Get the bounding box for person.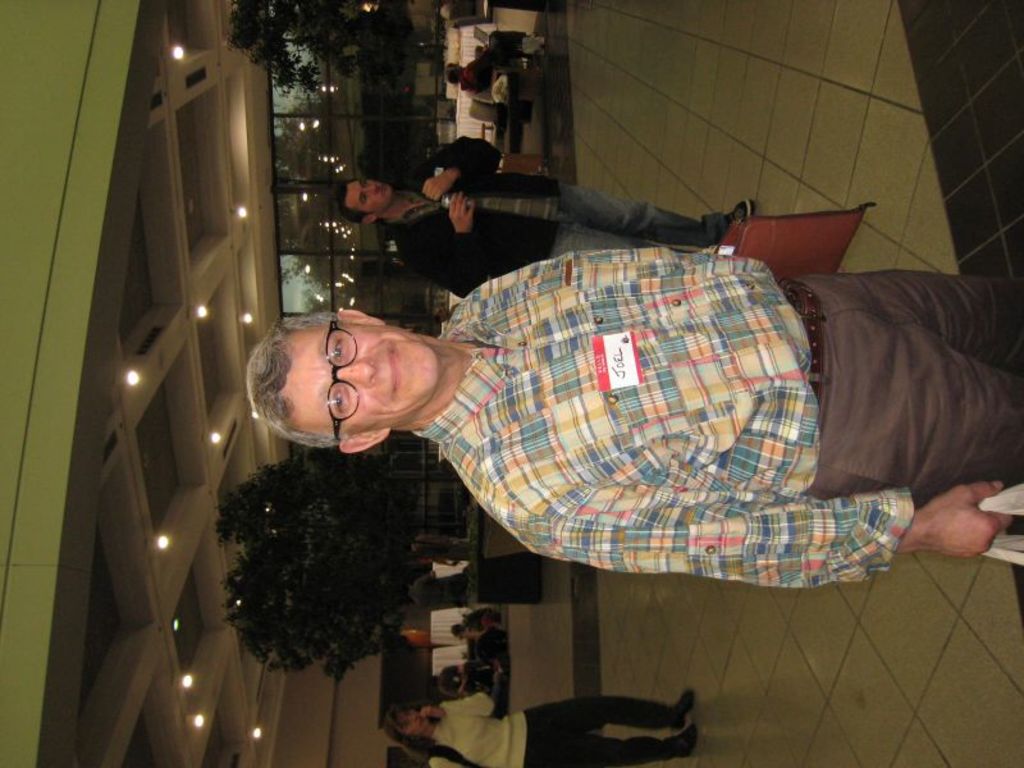
[left=243, top=246, right=1020, bottom=590].
